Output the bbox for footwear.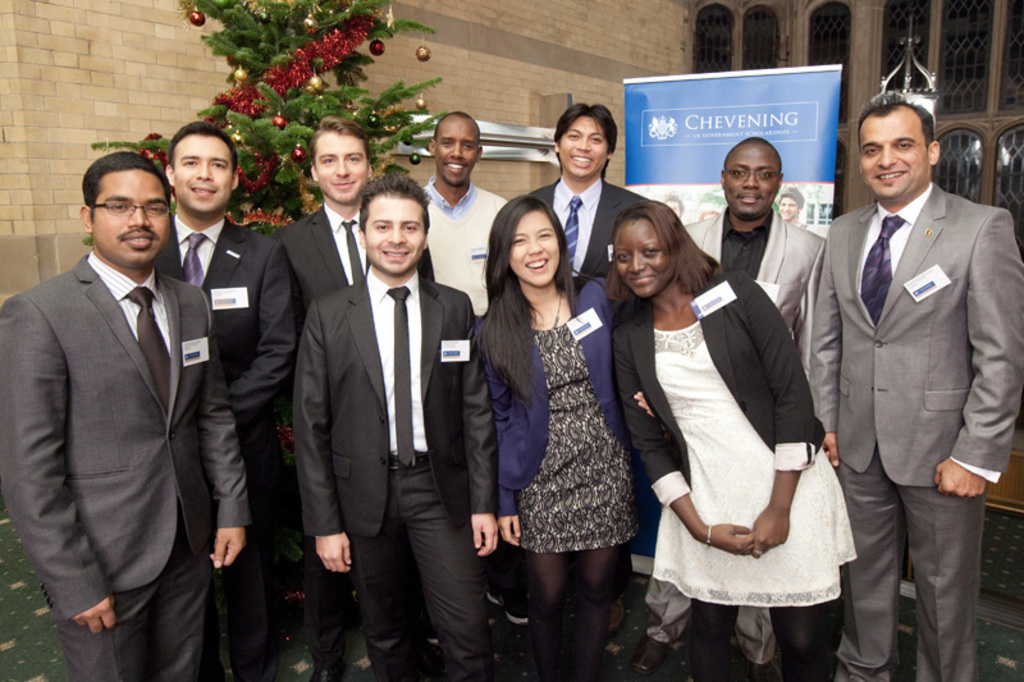
Rect(483, 581, 527, 622).
